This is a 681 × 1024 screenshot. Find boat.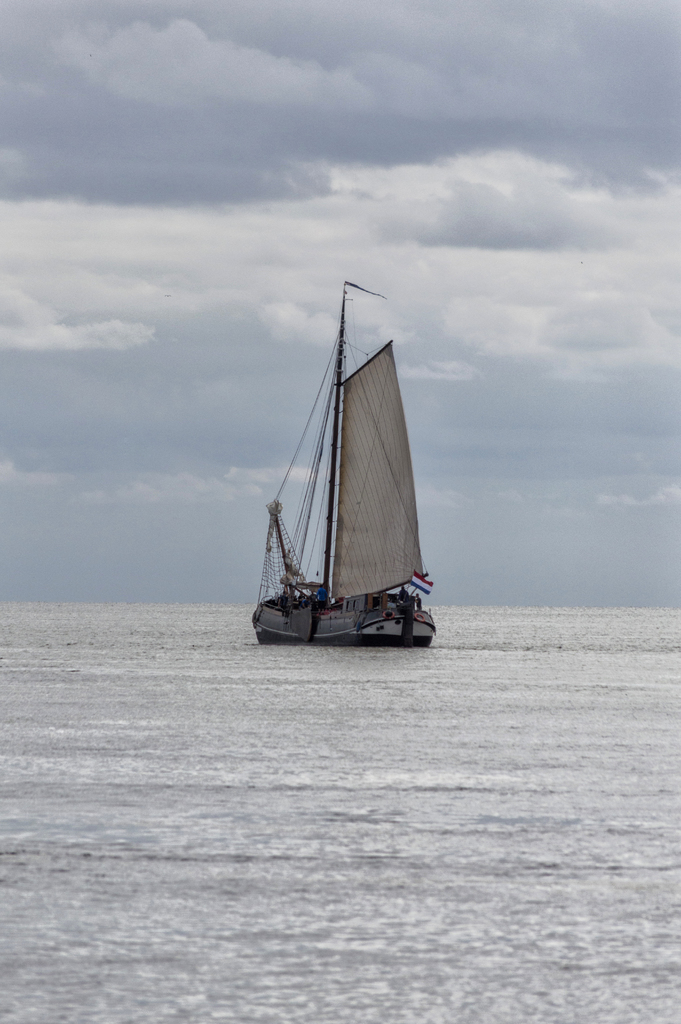
Bounding box: box=[241, 289, 446, 669].
